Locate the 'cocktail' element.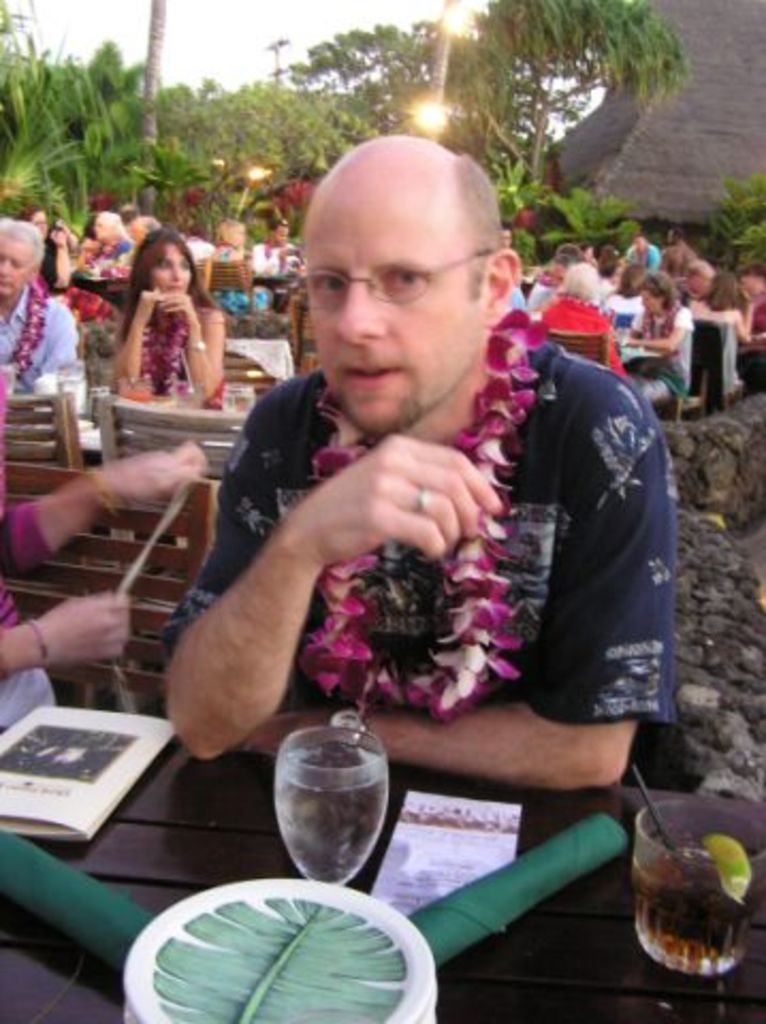
Element bbox: rect(267, 719, 388, 887).
